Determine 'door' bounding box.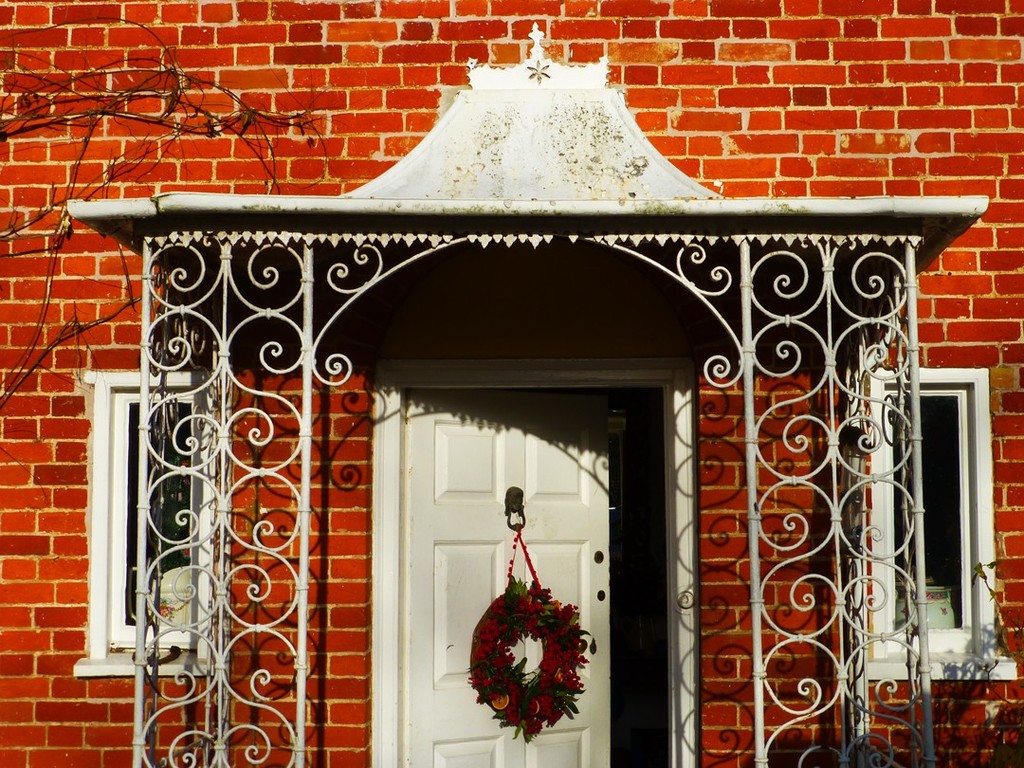
Determined: 365:324:678:753.
